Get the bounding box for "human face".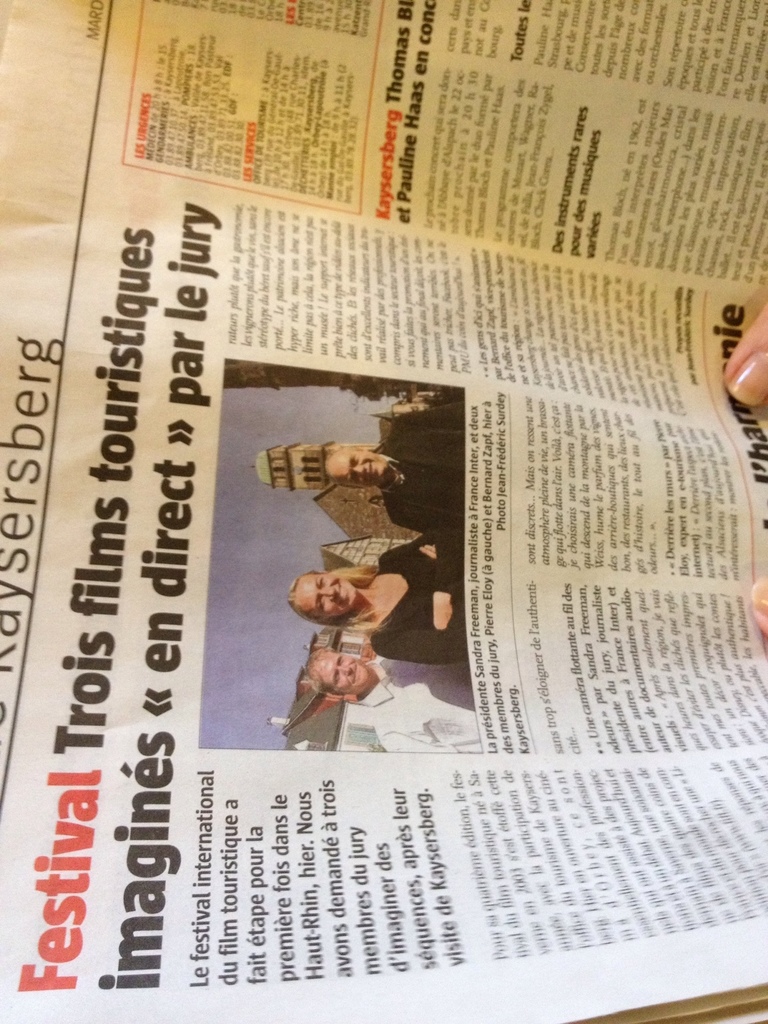
<region>320, 648, 376, 698</region>.
